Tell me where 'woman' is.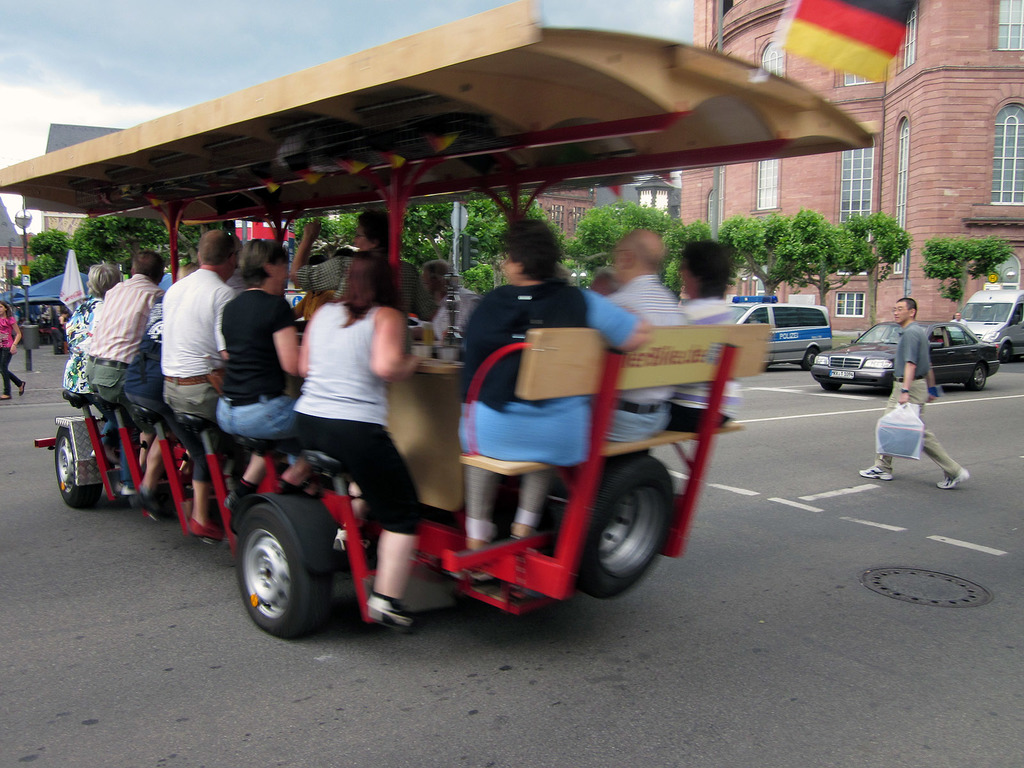
'woman' is at 292, 258, 420, 632.
